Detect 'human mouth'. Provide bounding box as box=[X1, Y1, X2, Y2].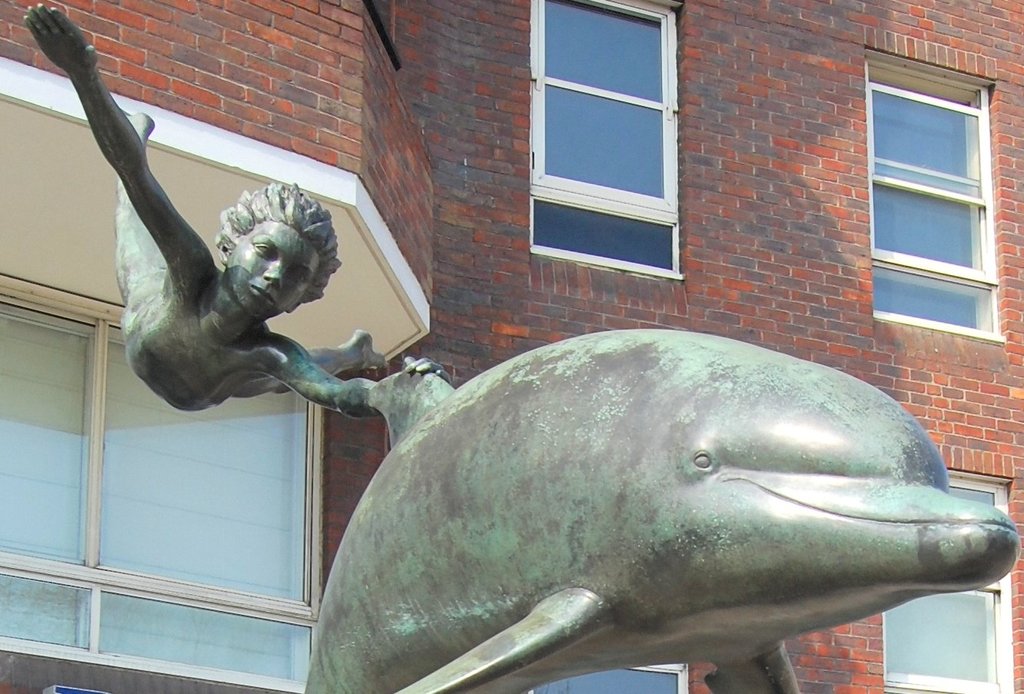
box=[252, 284, 271, 301].
